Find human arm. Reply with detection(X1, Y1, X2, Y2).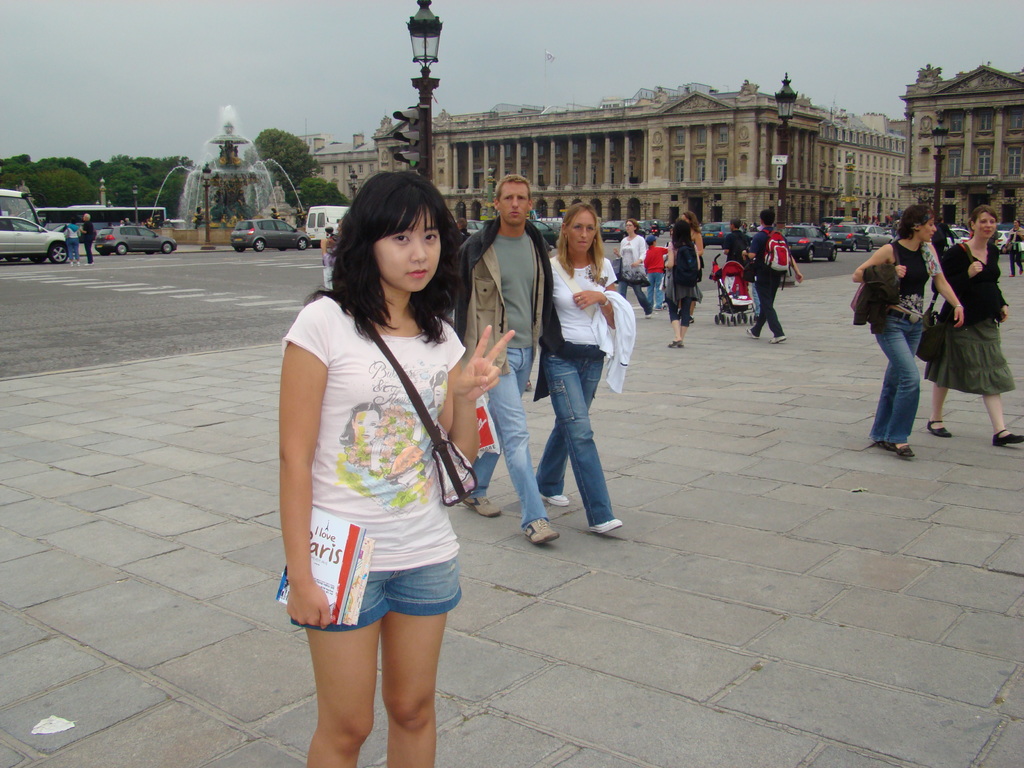
detection(931, 244, 969, 333).
